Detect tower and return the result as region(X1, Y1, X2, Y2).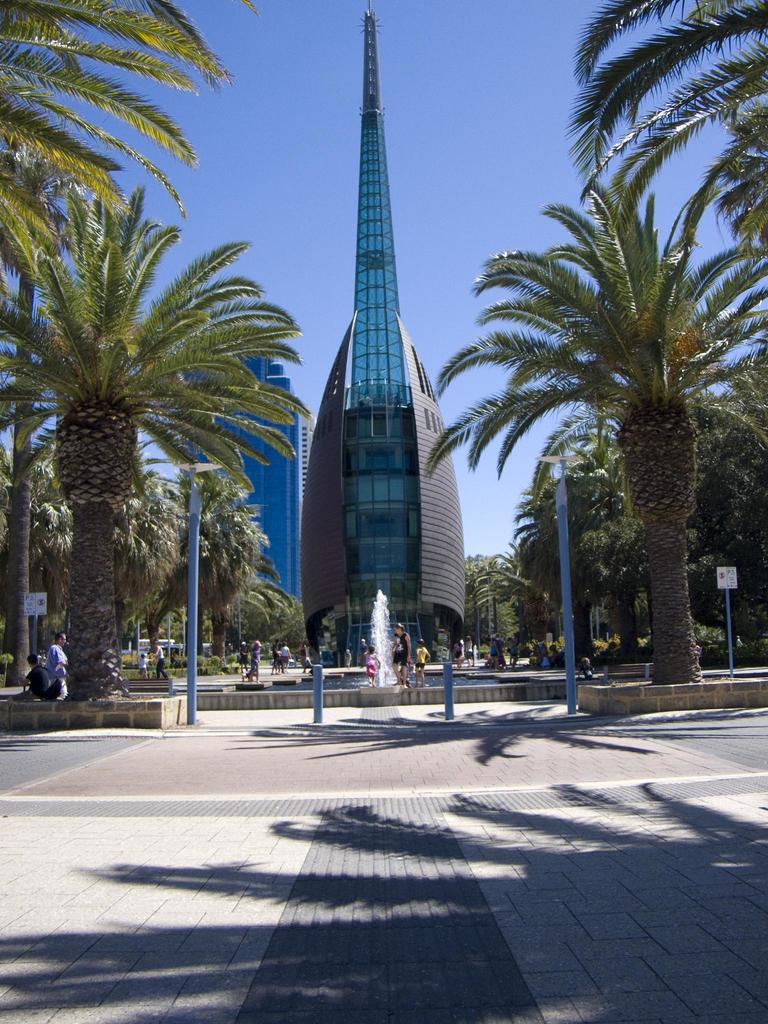
region(287, 22, 464, 580).
